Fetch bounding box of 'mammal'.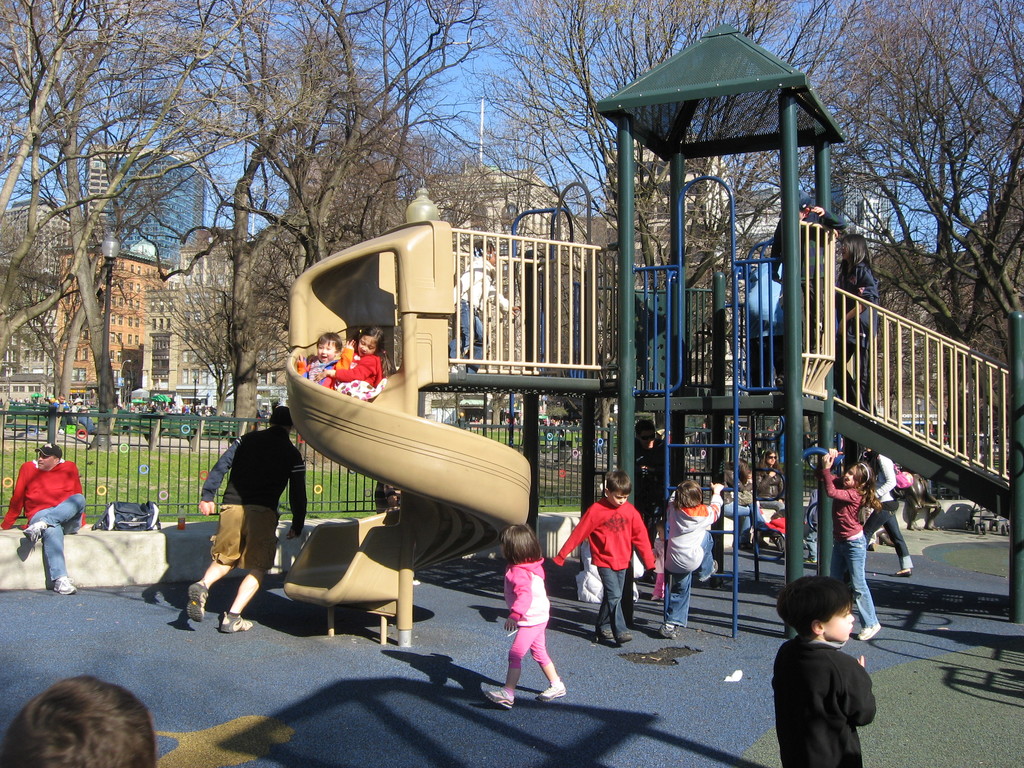
Bbox: [left=840, top=232, right=881, bottom=409].
